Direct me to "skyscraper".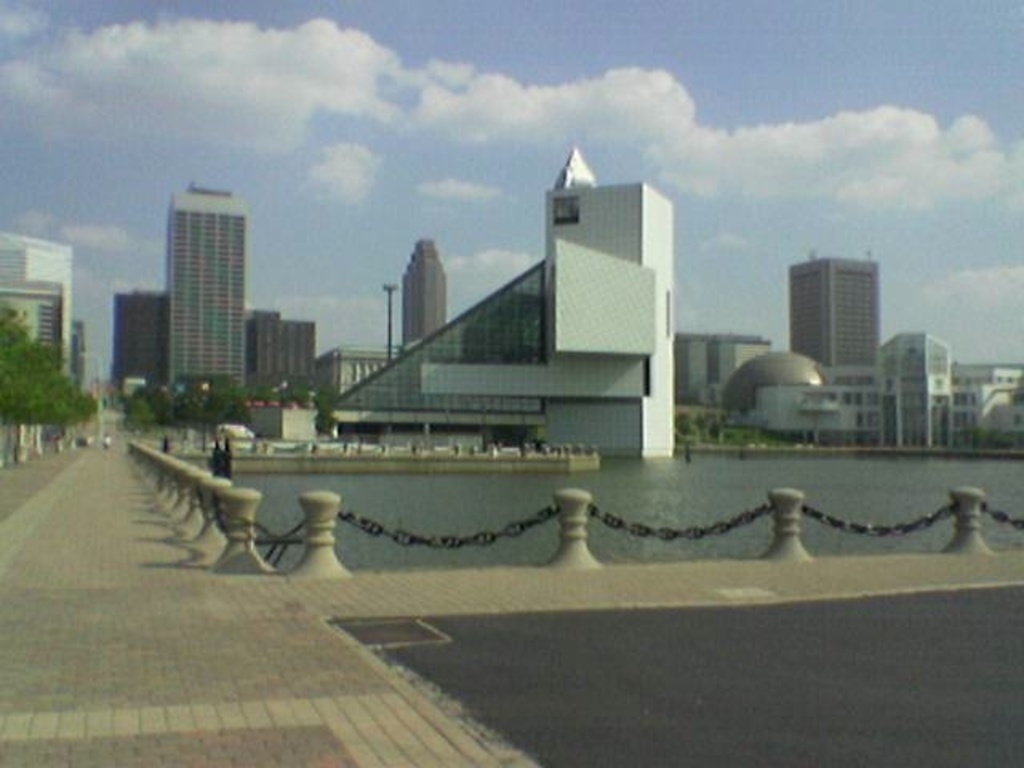
Direction: 338:149:675:453.
